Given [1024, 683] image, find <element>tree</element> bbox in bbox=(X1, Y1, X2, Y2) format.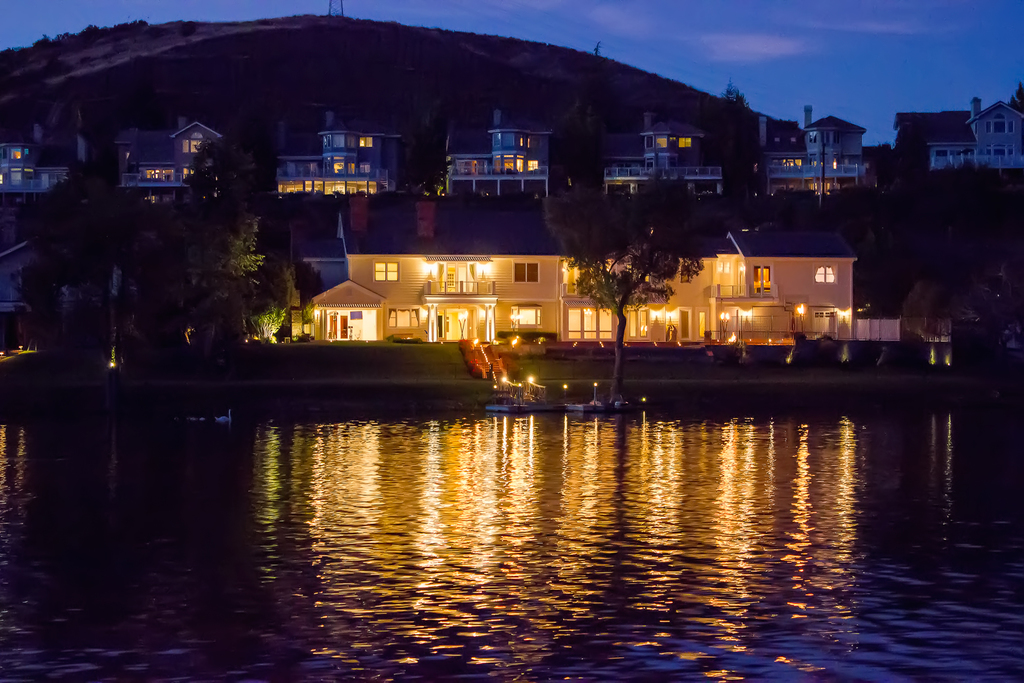
bbox=(704, 76, 755, 207).
